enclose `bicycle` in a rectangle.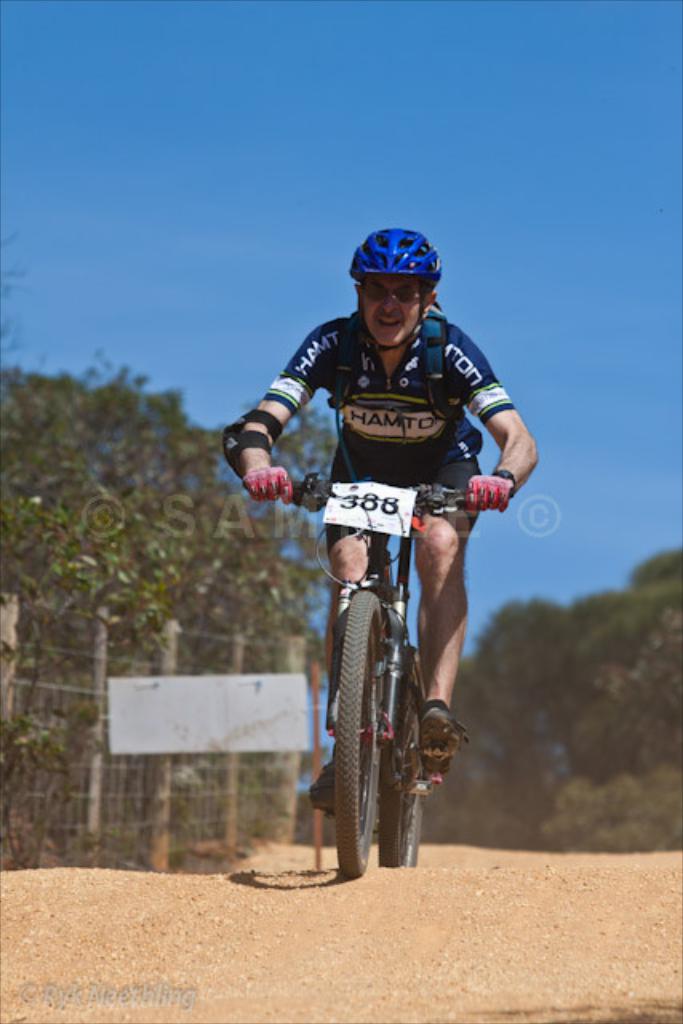
[x1=238, y1=469, x2=509, y2=870].
